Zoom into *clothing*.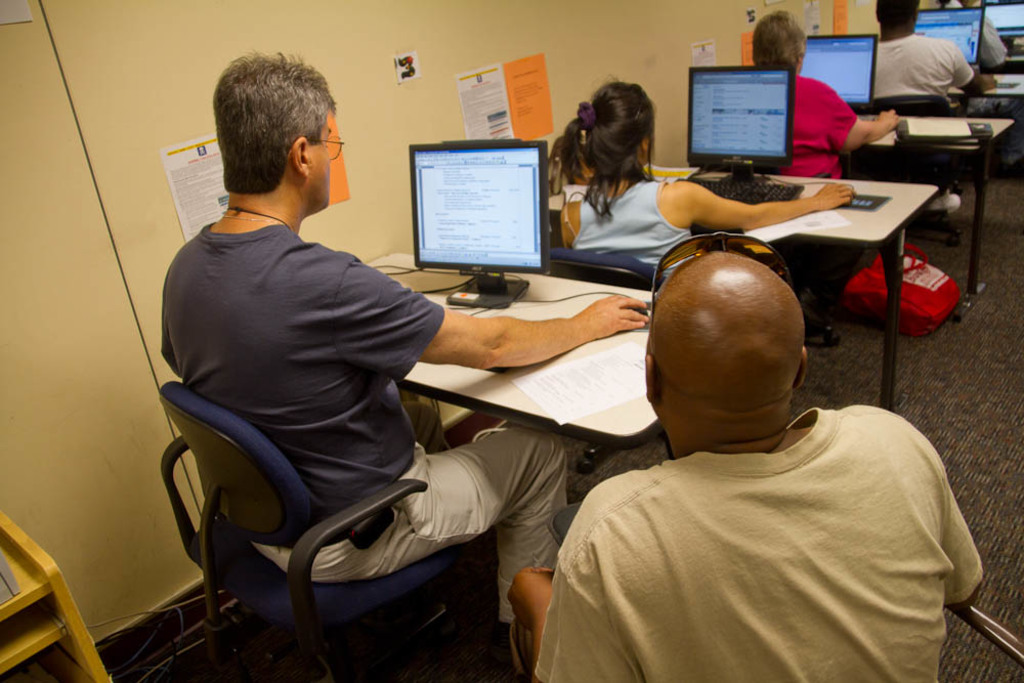
Zoom target: {"left": 865, "top": 41, "right": 969, "bottom": 104}.
